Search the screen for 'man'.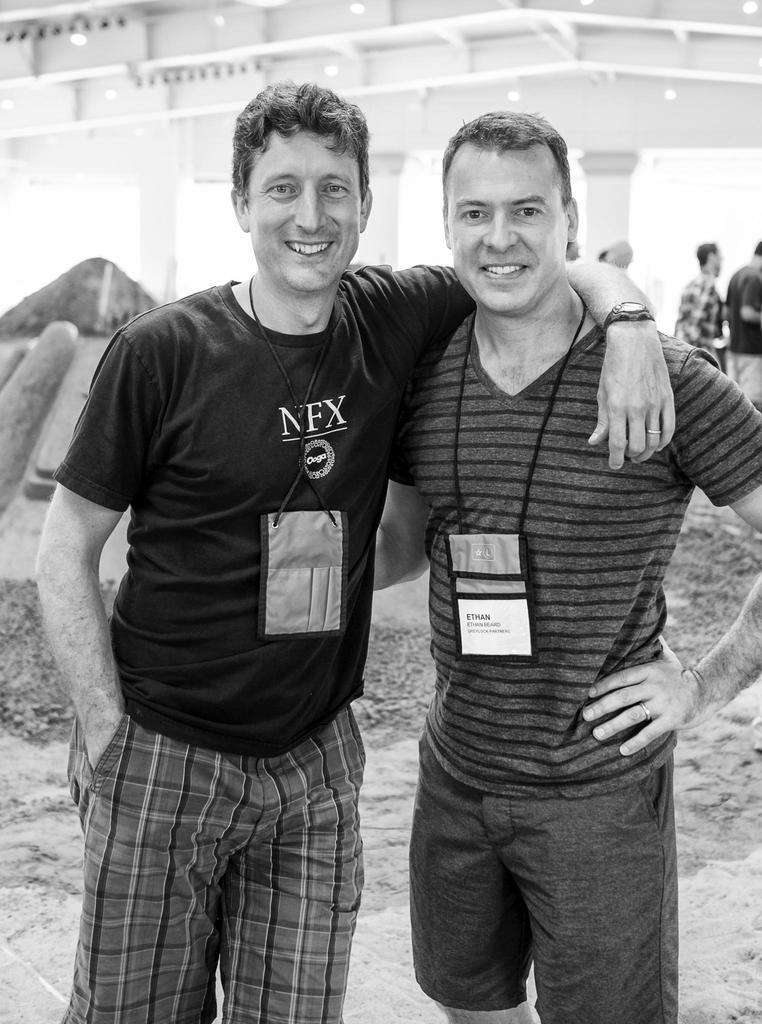
Found at x1=682, y1=239, x2=720, y2=366.
